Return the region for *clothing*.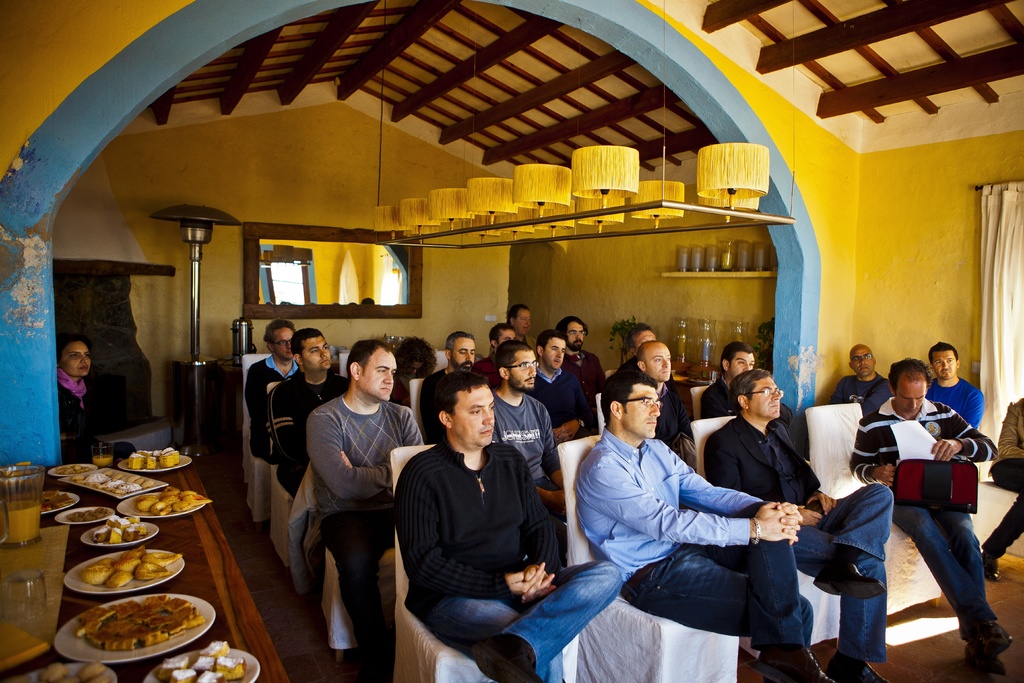
(x1=653, y1=385, x2=690, y2=470).
